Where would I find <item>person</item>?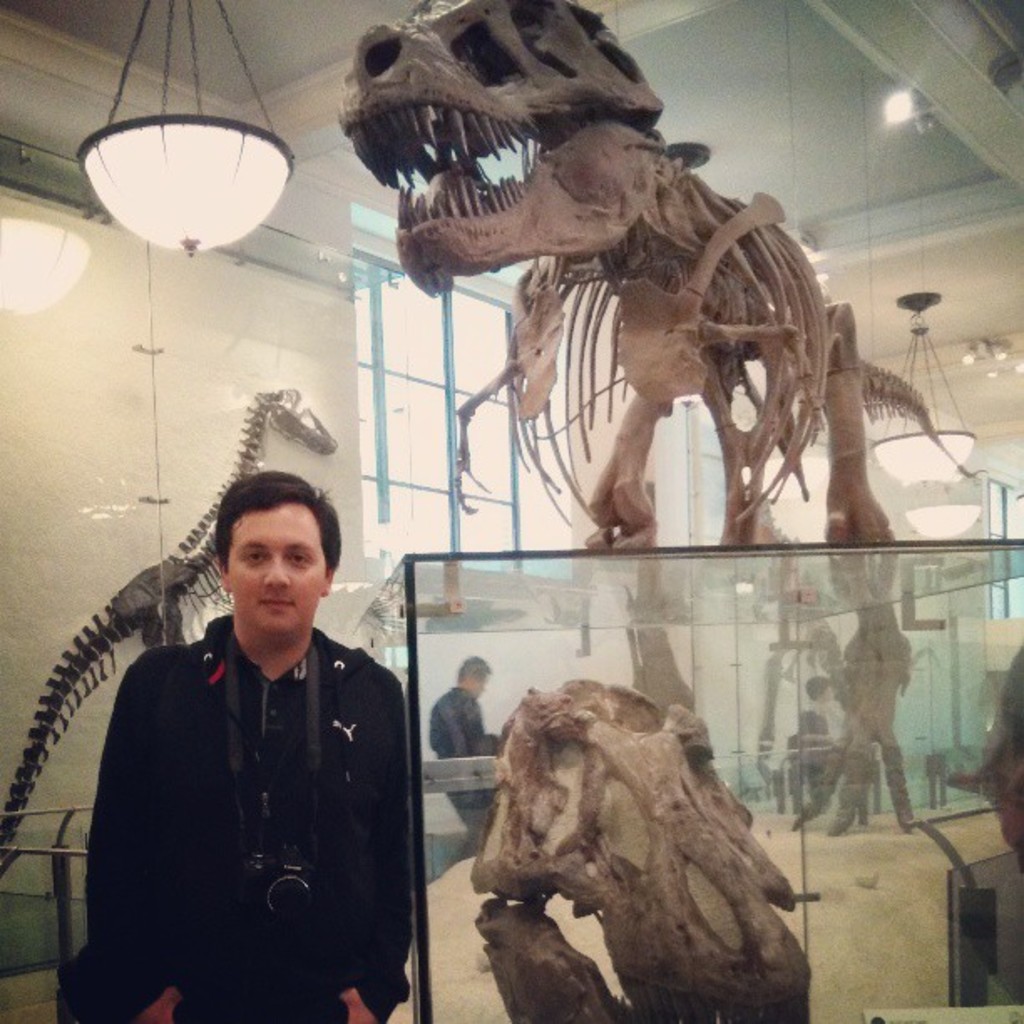
At BBox(798, 676, 848, 736).
